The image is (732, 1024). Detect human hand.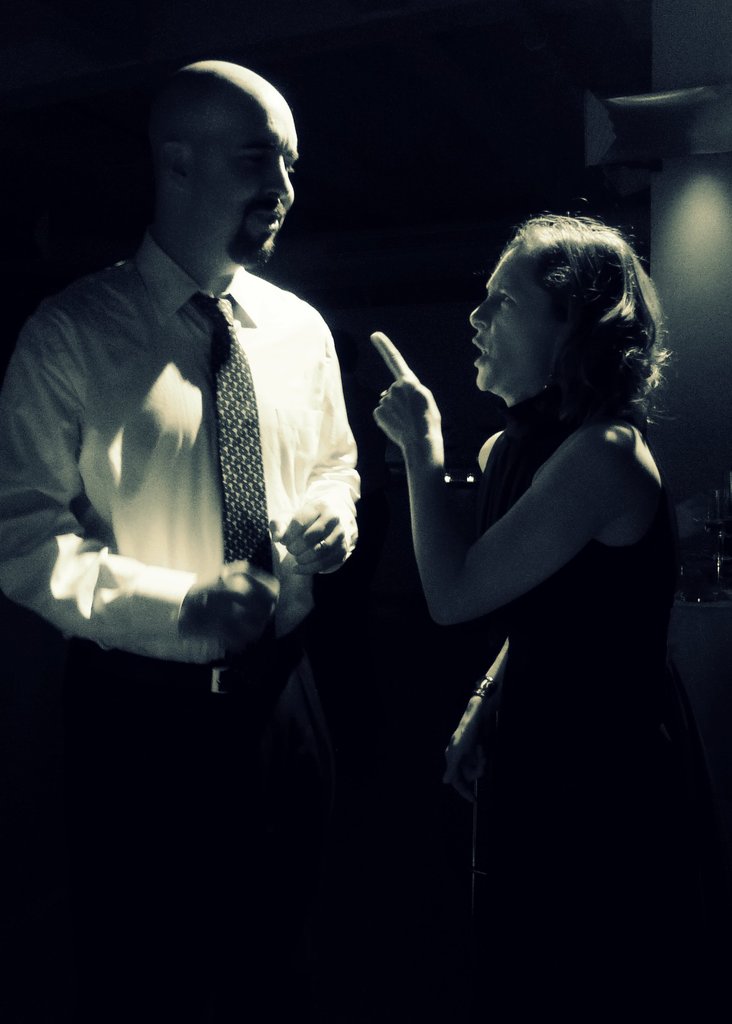
Detection: box(202, 556, 289, 645).
